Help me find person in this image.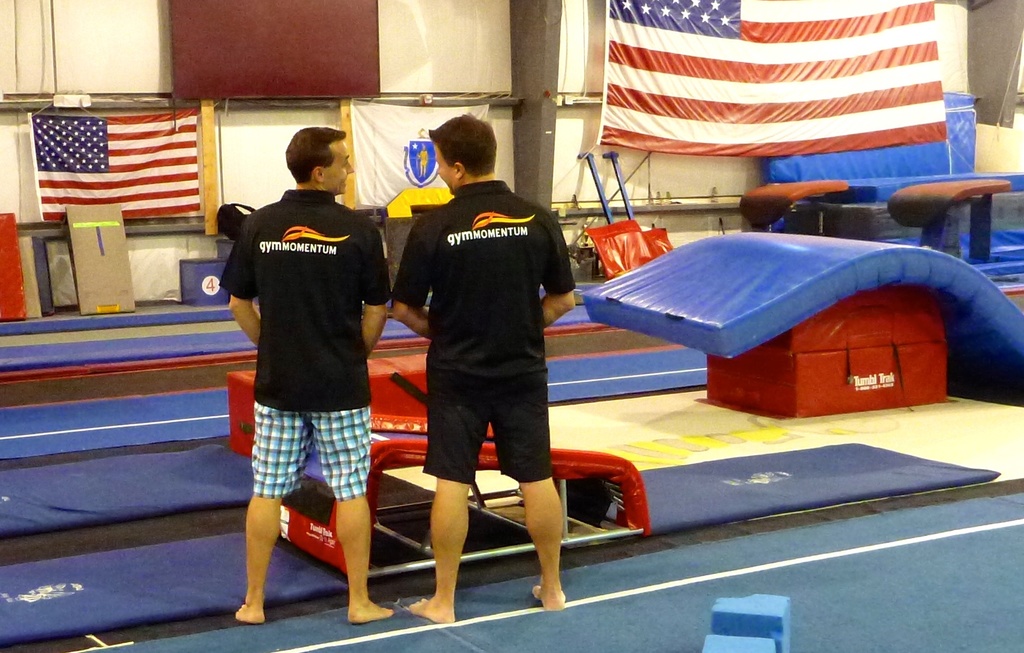
Found it: {"x1": 385, "y1": 118, "x2": 581, "y2": 619}.
